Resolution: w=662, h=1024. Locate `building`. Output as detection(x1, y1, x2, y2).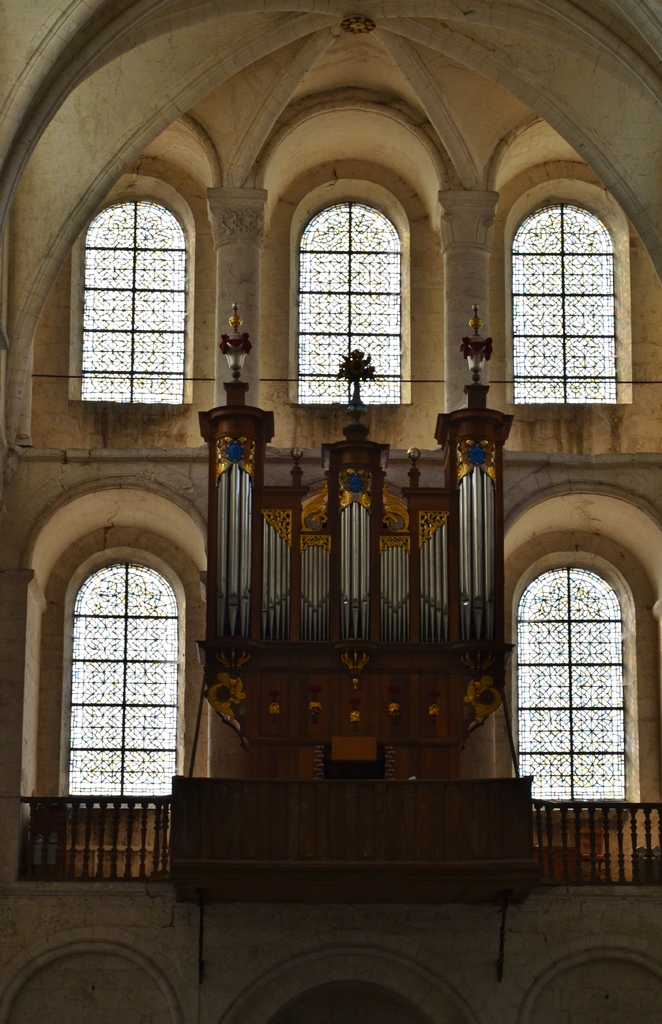
detection(0, 0, 661, 1023).
